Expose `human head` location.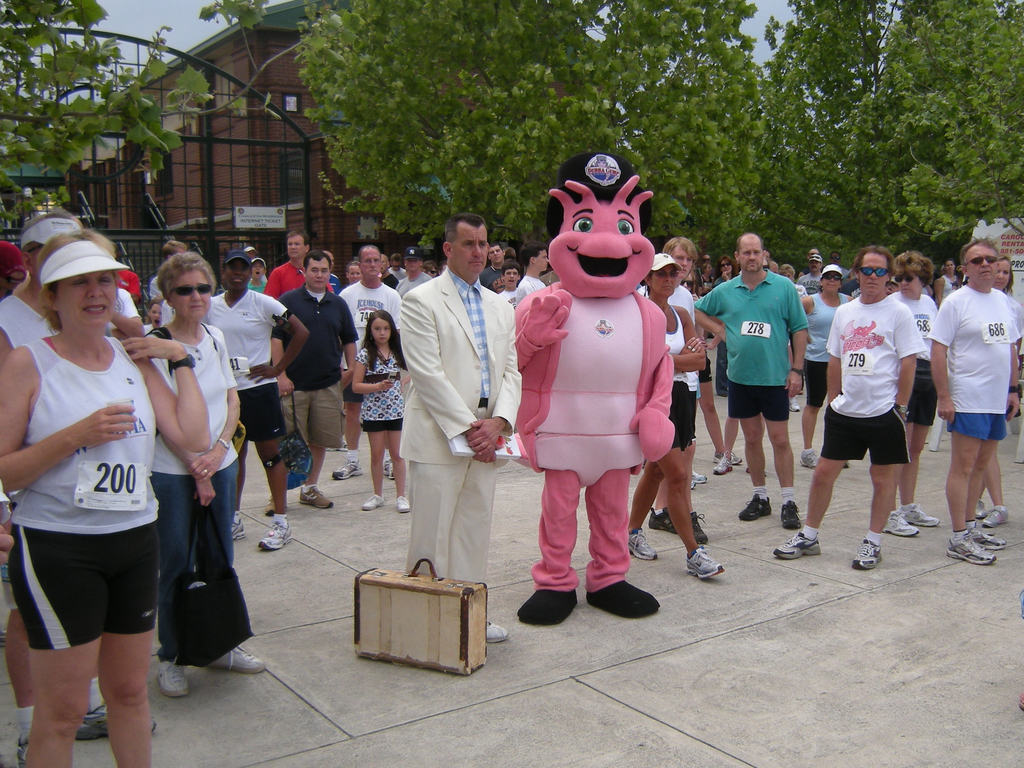
Exposed at left=41, top=238, right=120, bottom=331.
